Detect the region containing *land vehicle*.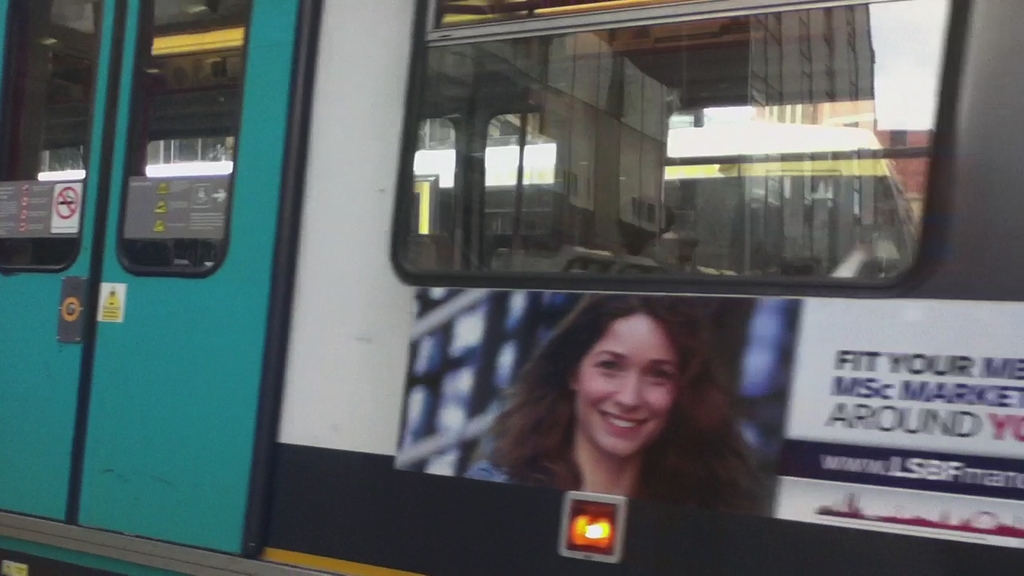
x1=59, y1=0, x2=1023, y2=575.
